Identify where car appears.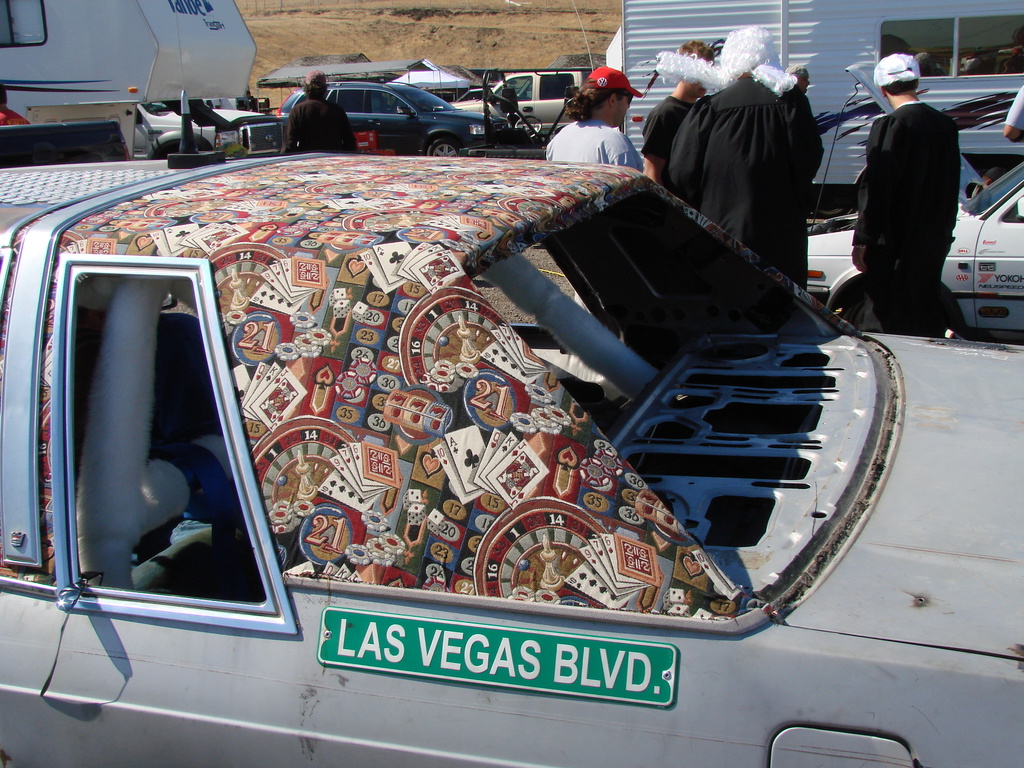
Appears at BBox(806, 156, 1023, 343).
